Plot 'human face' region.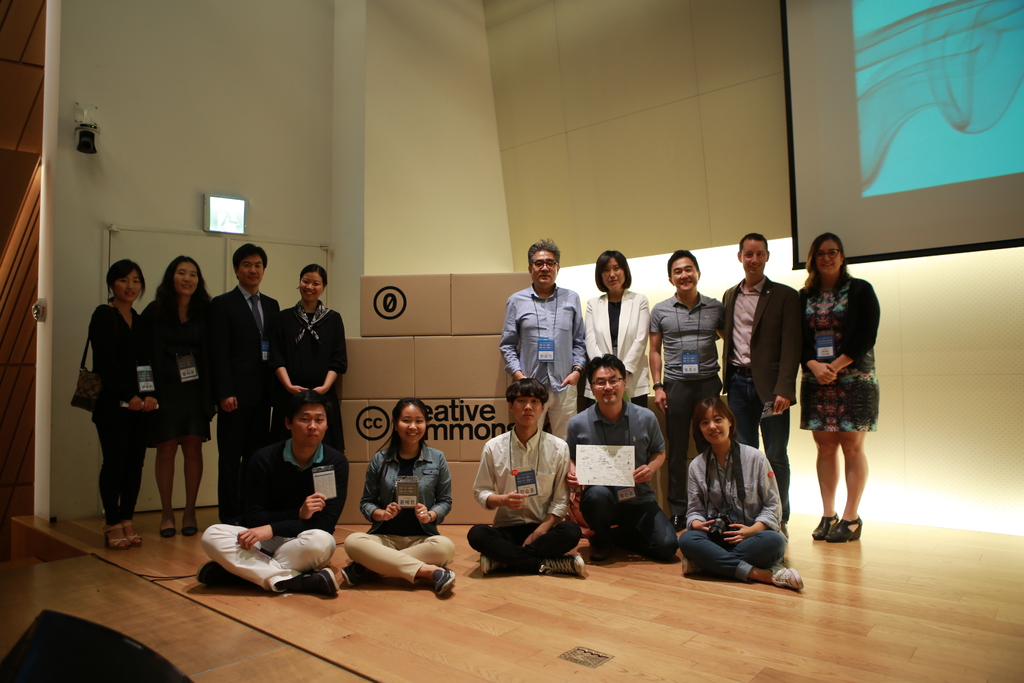
Plotted at <region>526, 251, 559, 291</region>.
